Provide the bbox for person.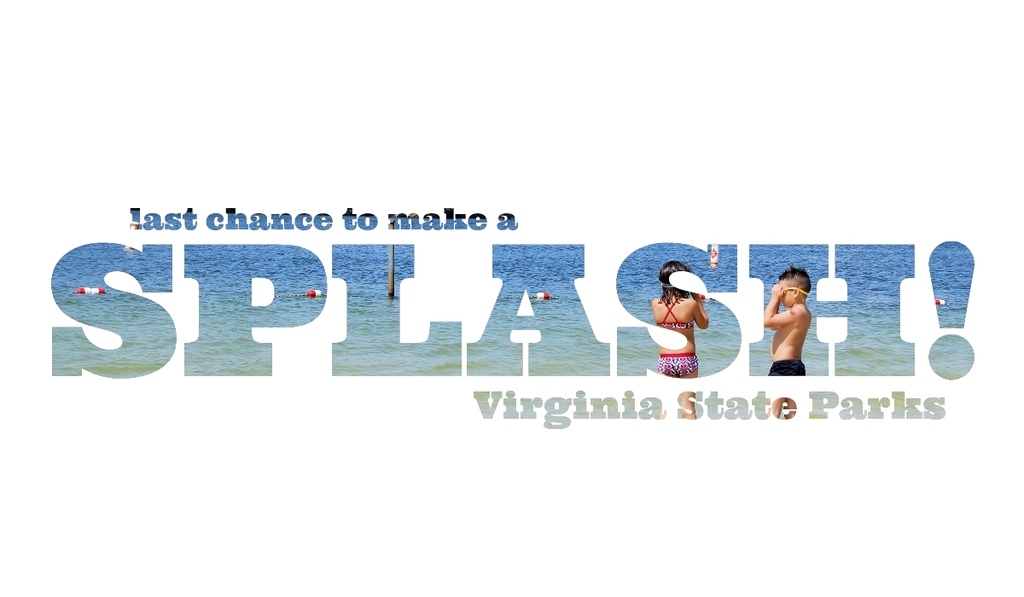
[762, 264, 814, 375].
